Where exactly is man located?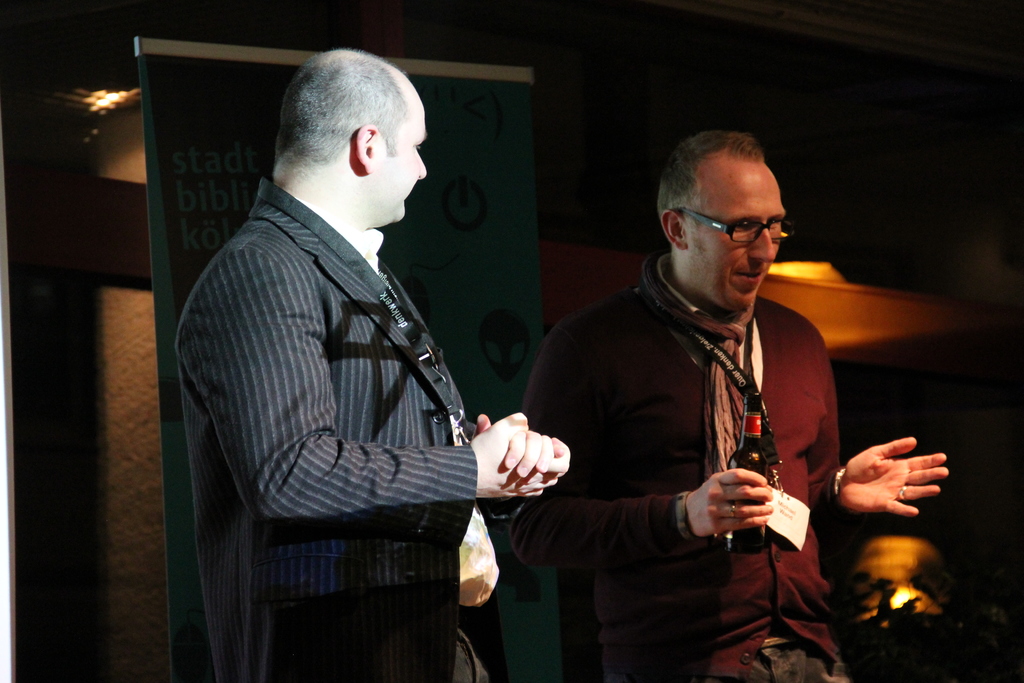
Its bounding box is x1=174, y1=47, x2=572, y2=682.
